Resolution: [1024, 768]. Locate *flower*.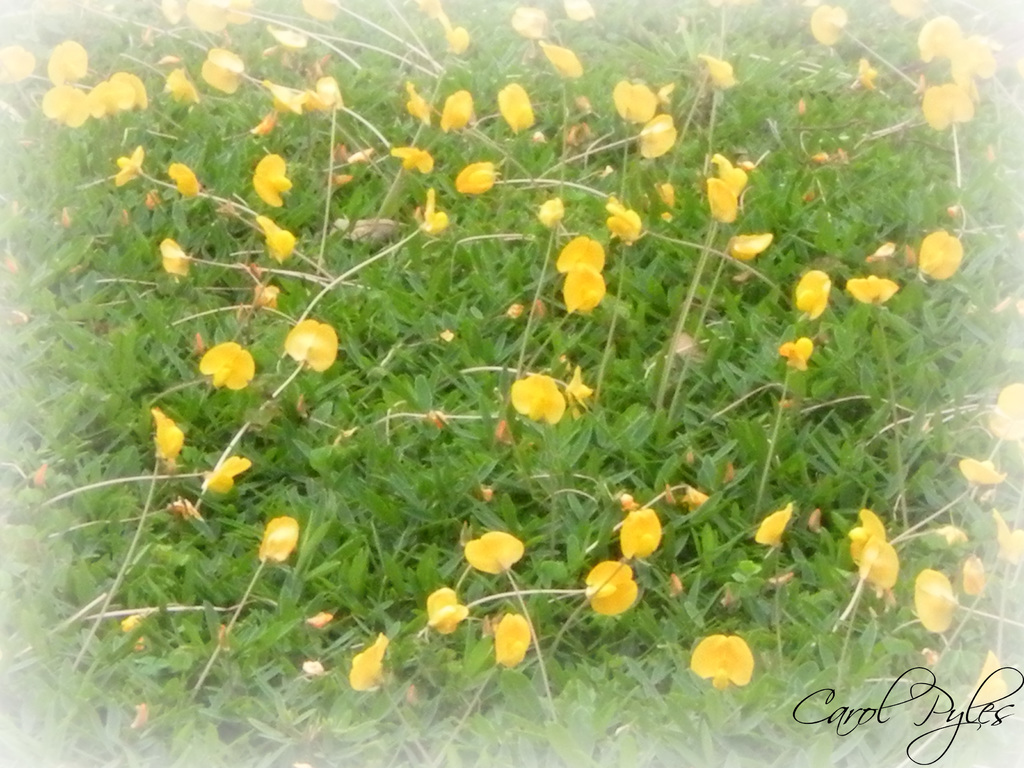
[x1=502, y1=373, x2=567, y2=429].
